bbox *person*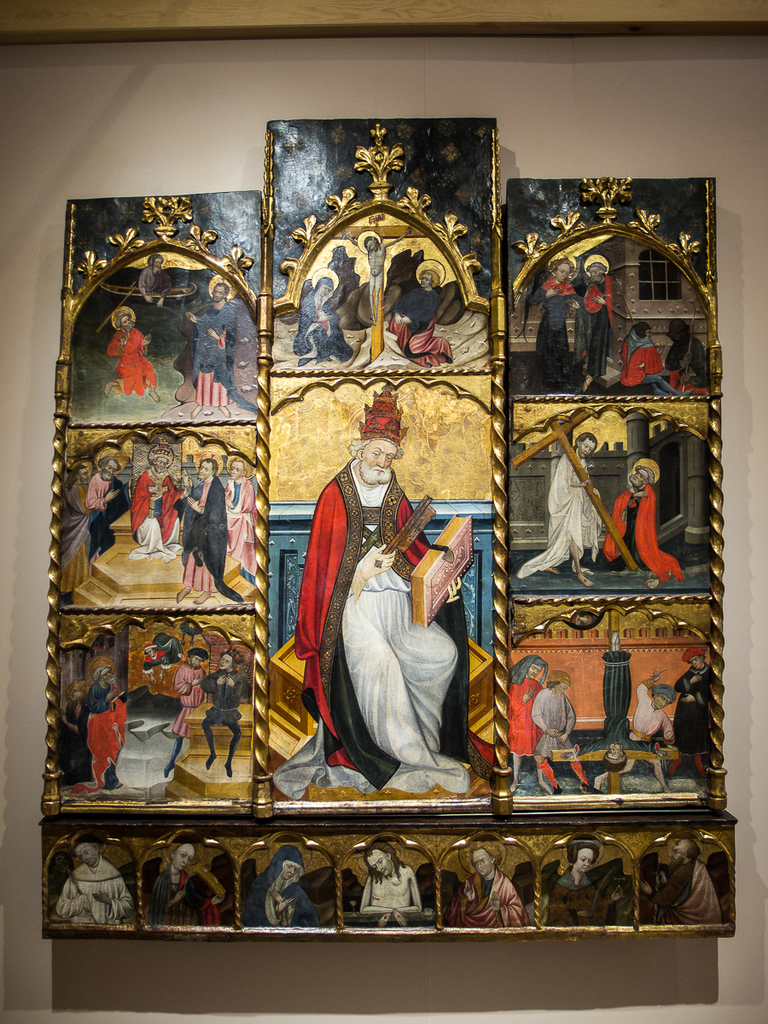
box(528, 253, 567, 397)
